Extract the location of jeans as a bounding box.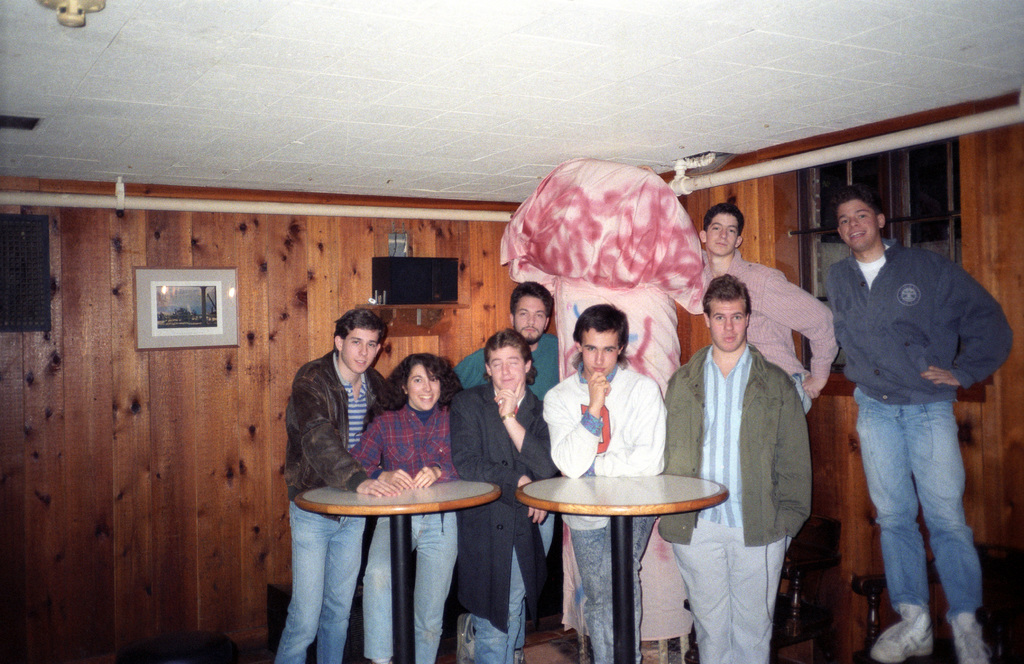
{"x1": 474, "y1": 513, "x2": 556, "y2": 663}.
